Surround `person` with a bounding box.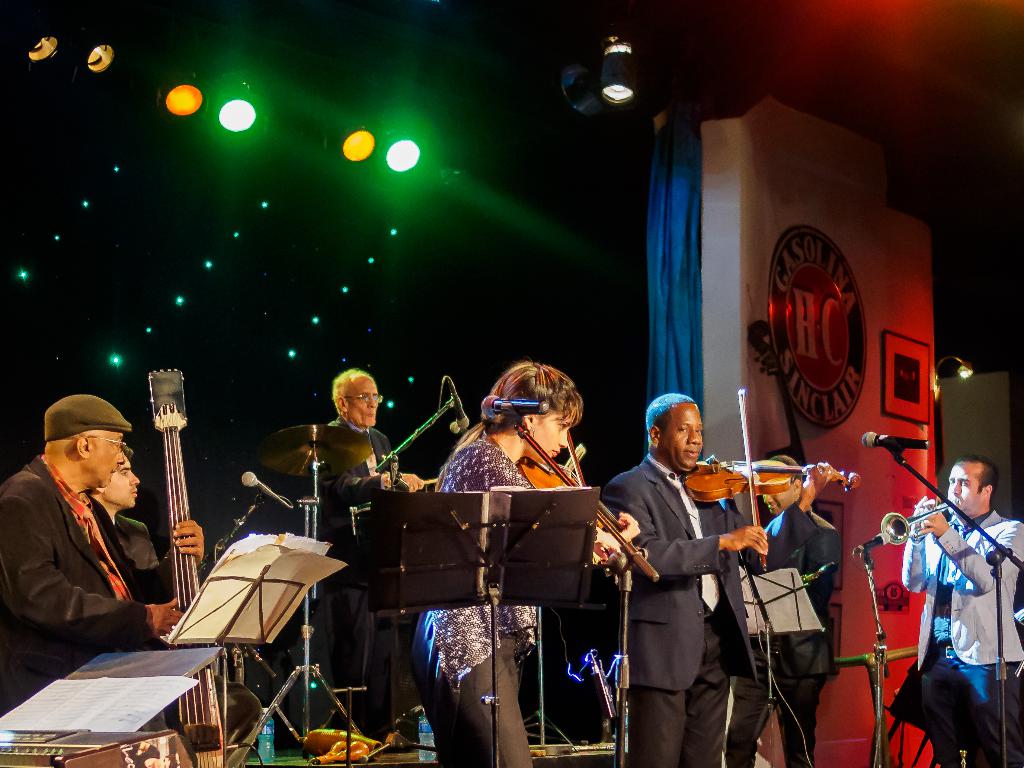
[left=904, top=445, right=1012, bottom=767].
